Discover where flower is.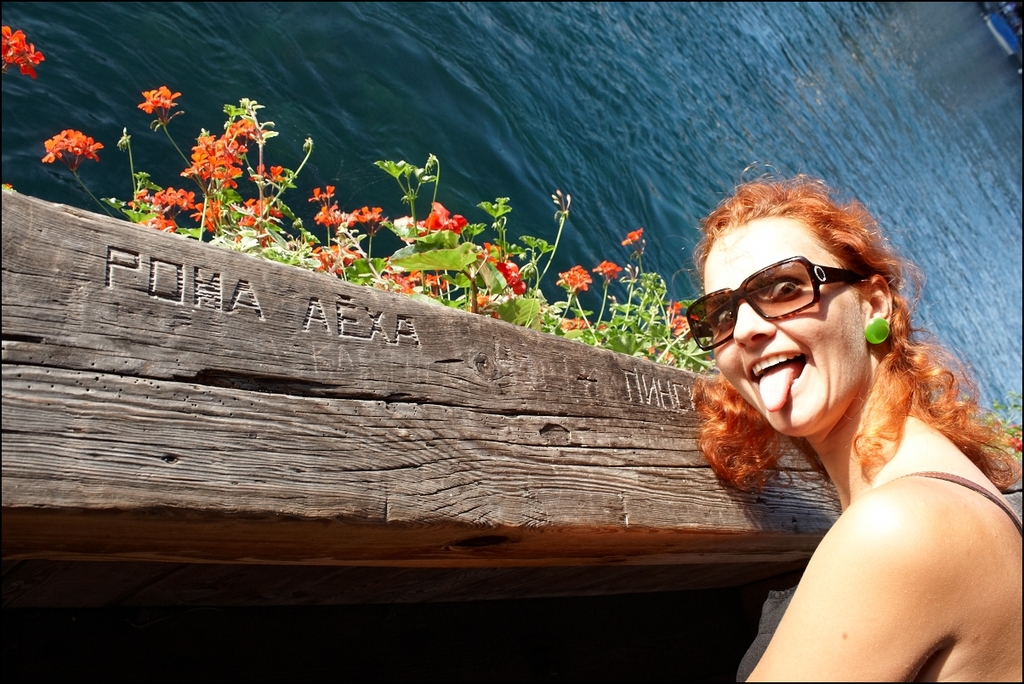
Discovered at detection(312, 204, 350, 237).
